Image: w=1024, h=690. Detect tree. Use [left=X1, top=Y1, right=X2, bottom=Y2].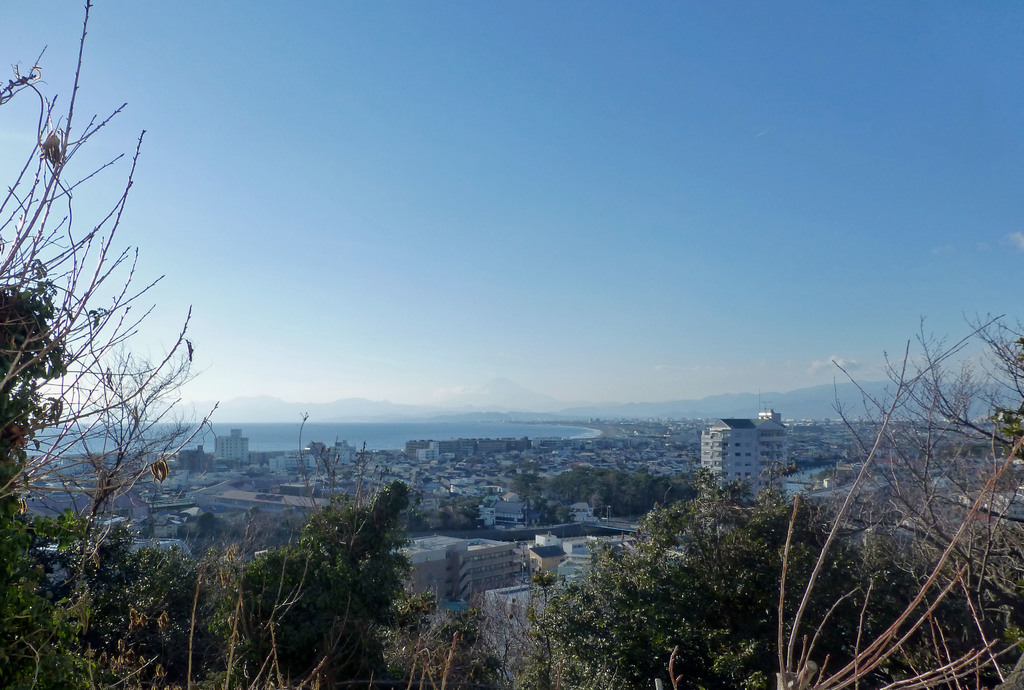
[left=0, top=0, right=217, bottom=689].
